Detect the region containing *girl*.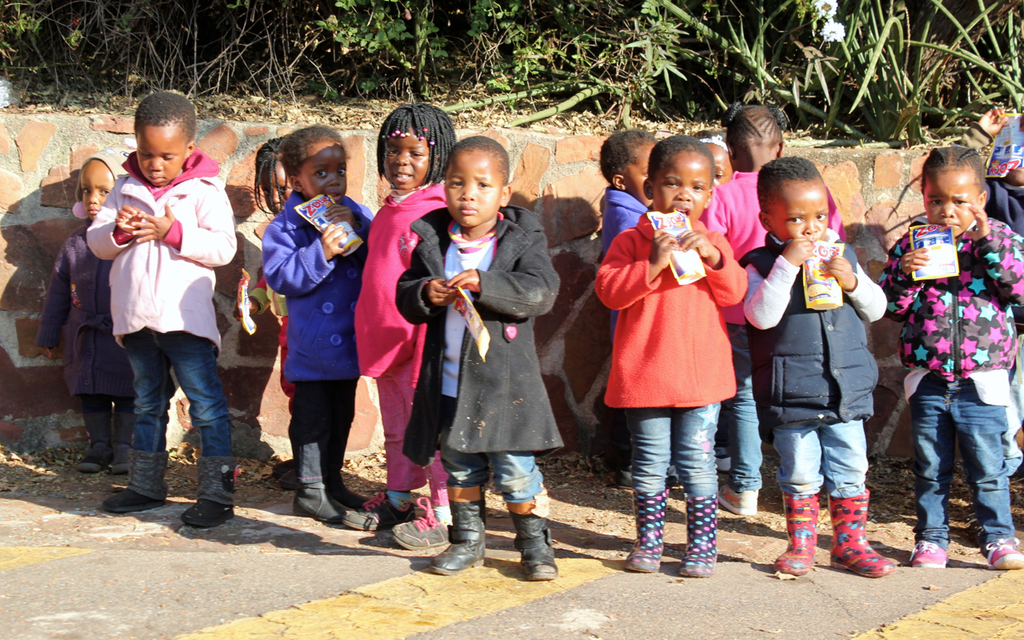
l=596, t=129, r=683, b=490.
